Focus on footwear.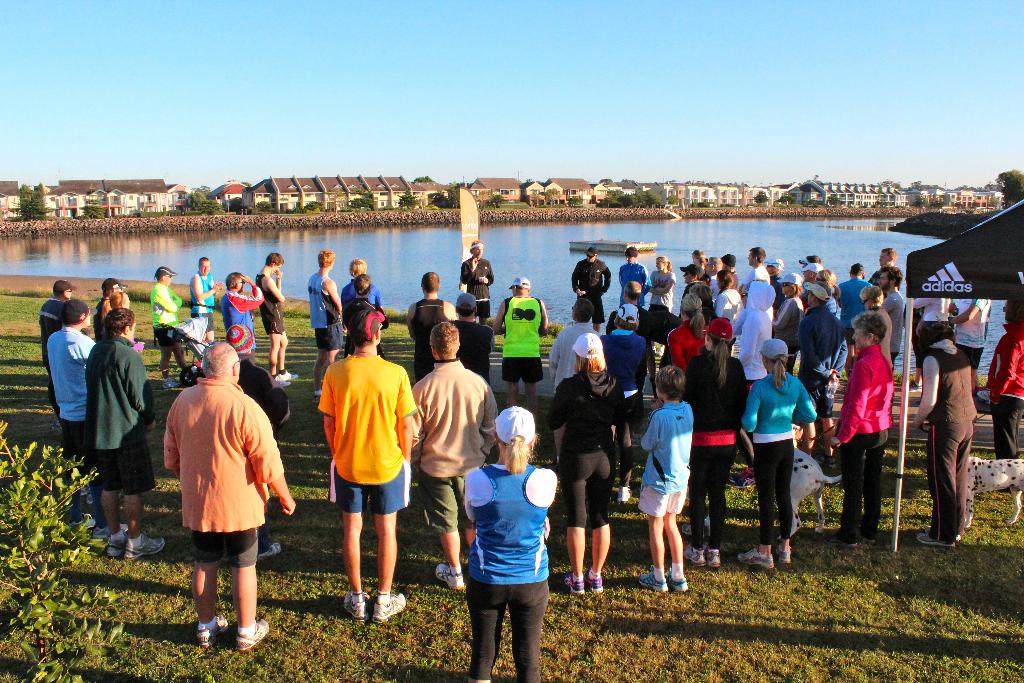
Focused at box=[232, 618, 263, 657].
